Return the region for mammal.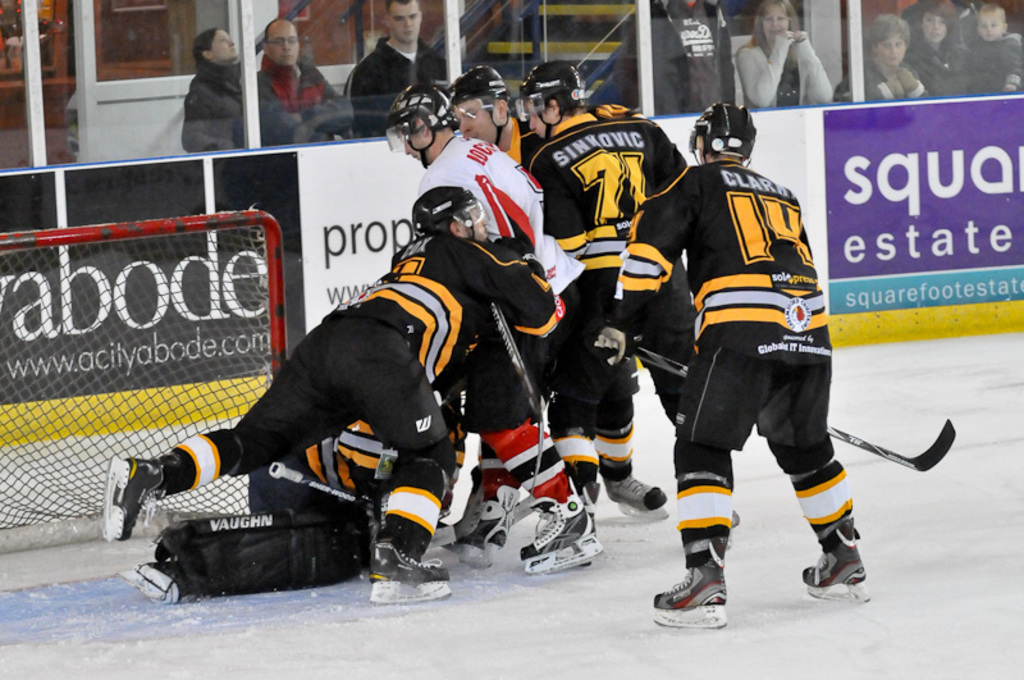
180:31:244:146.
